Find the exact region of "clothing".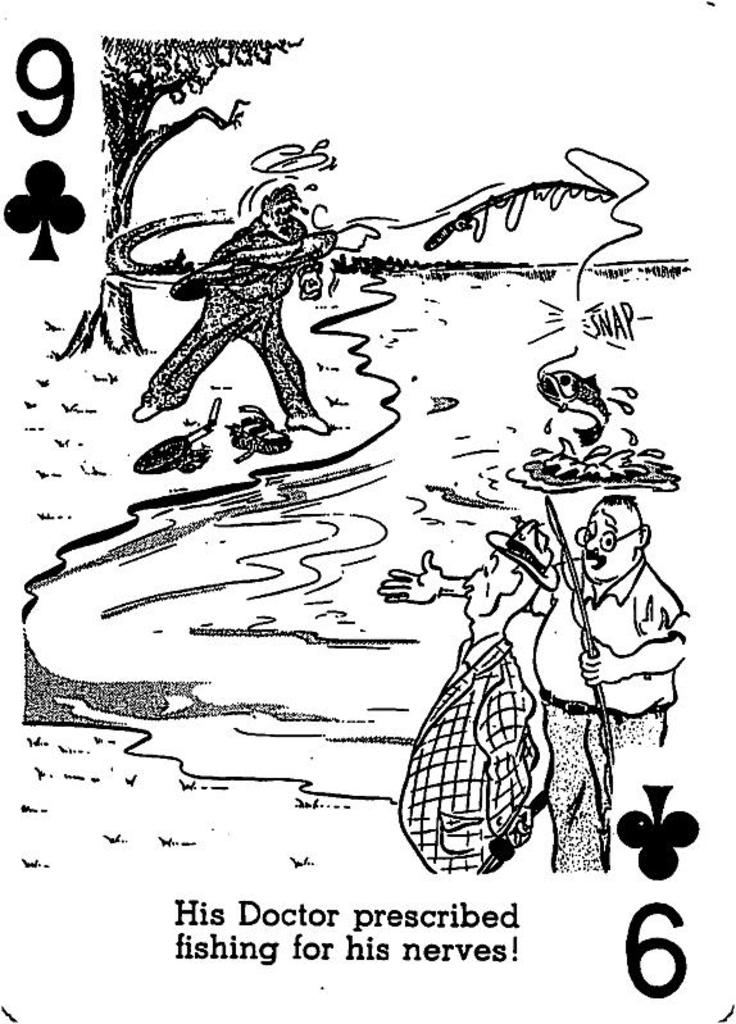
Exact region: (532, 564, 692, 878).
